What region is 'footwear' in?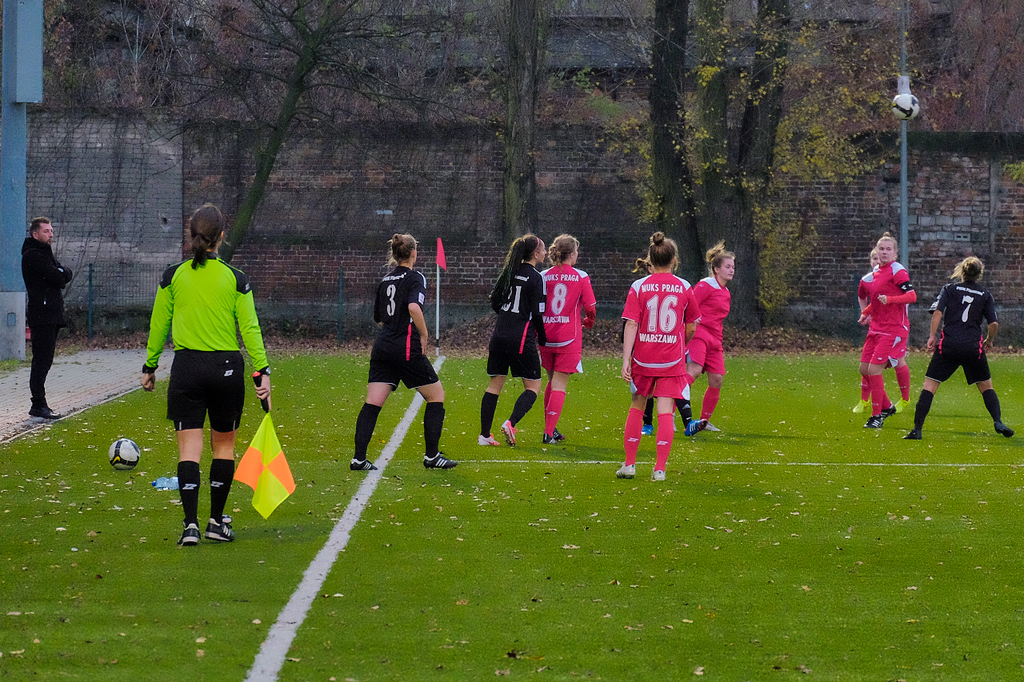
<bbox>885, 405, 894, 419</bbox>.
